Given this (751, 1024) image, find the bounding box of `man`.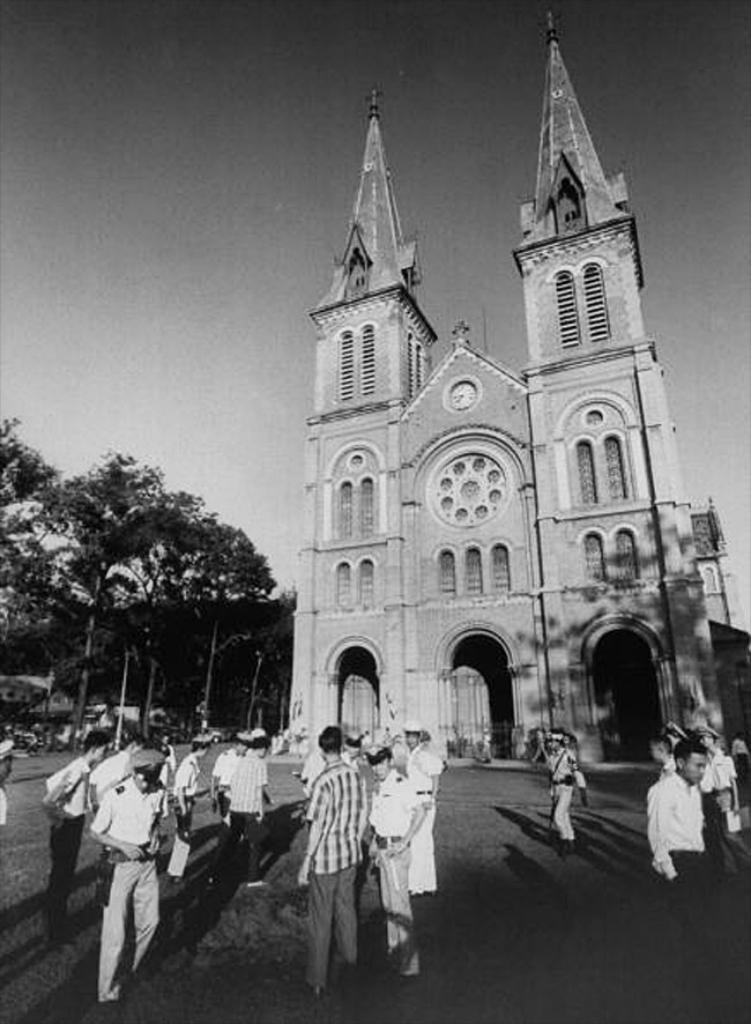
644:733:724:1017.
